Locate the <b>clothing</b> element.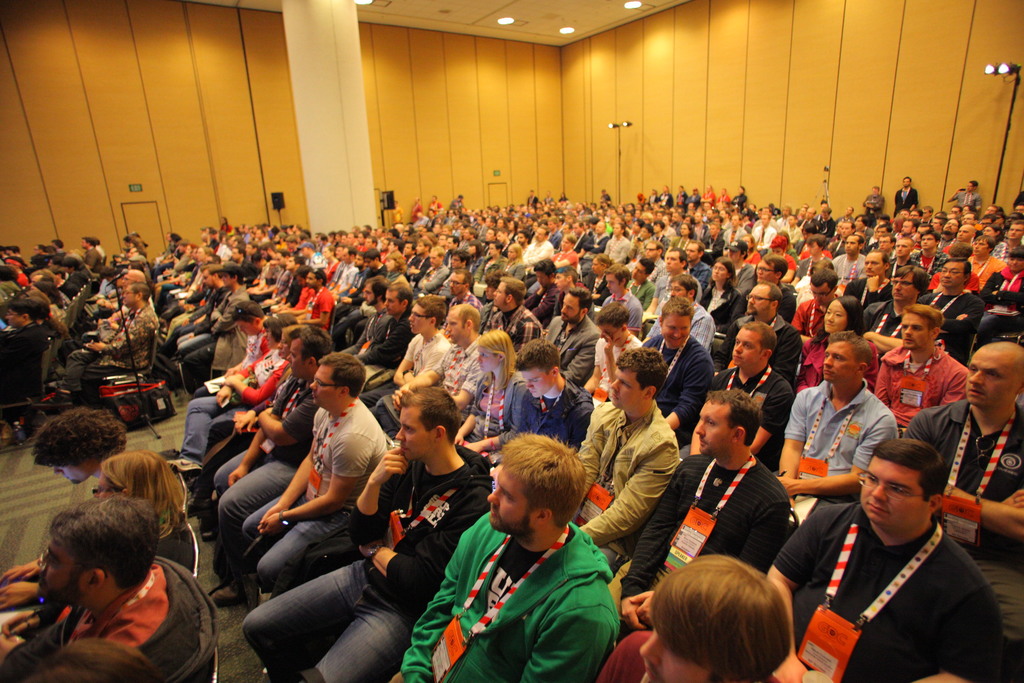
Element bbox: {"x1": 807, "y1": 214, "x2": 835, "y2": 235}.
